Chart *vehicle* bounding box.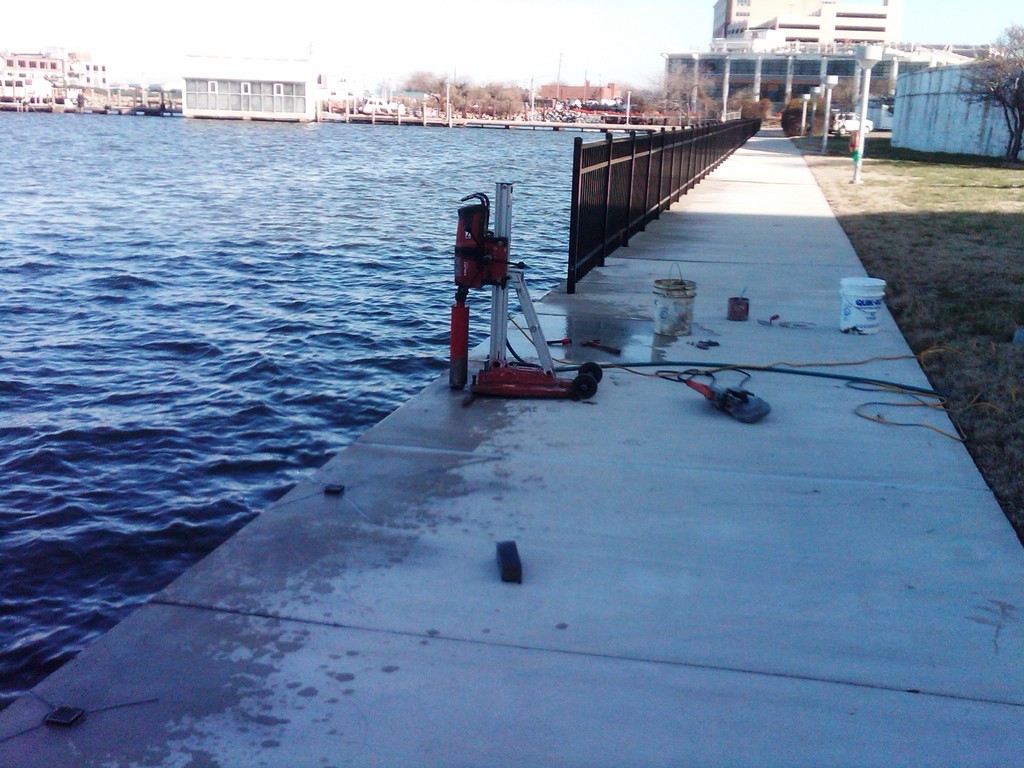
Charted: (829,106,873,137).
